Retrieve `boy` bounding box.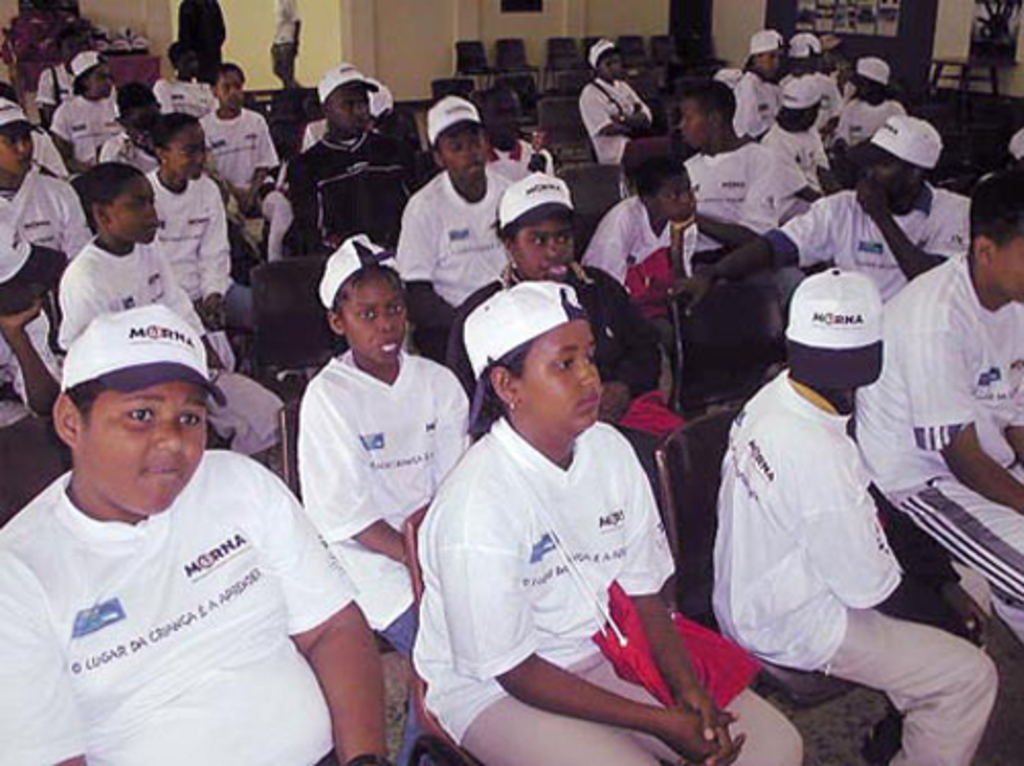
Bounding box: [193,55,291,279].
